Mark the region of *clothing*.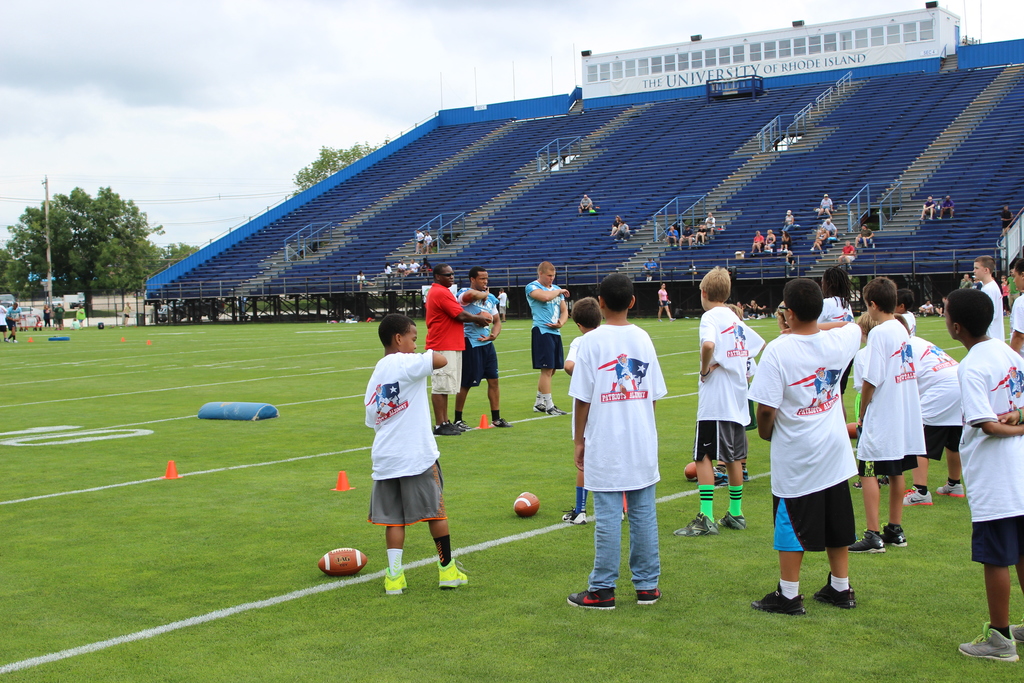
Region: locate(774, 303, 872, 591).
